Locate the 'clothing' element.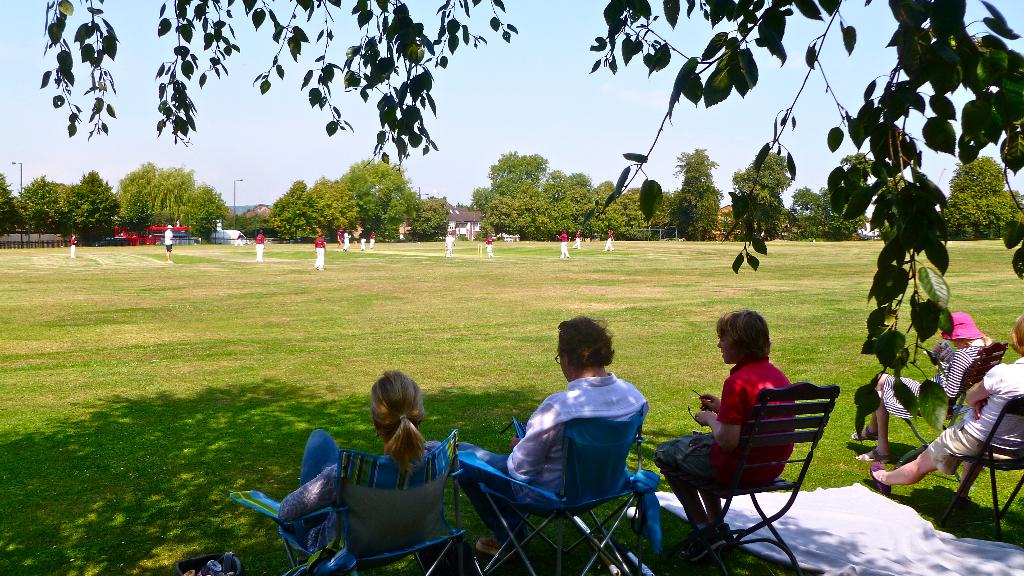
Element bbox: 66, 231, 76, 261.
